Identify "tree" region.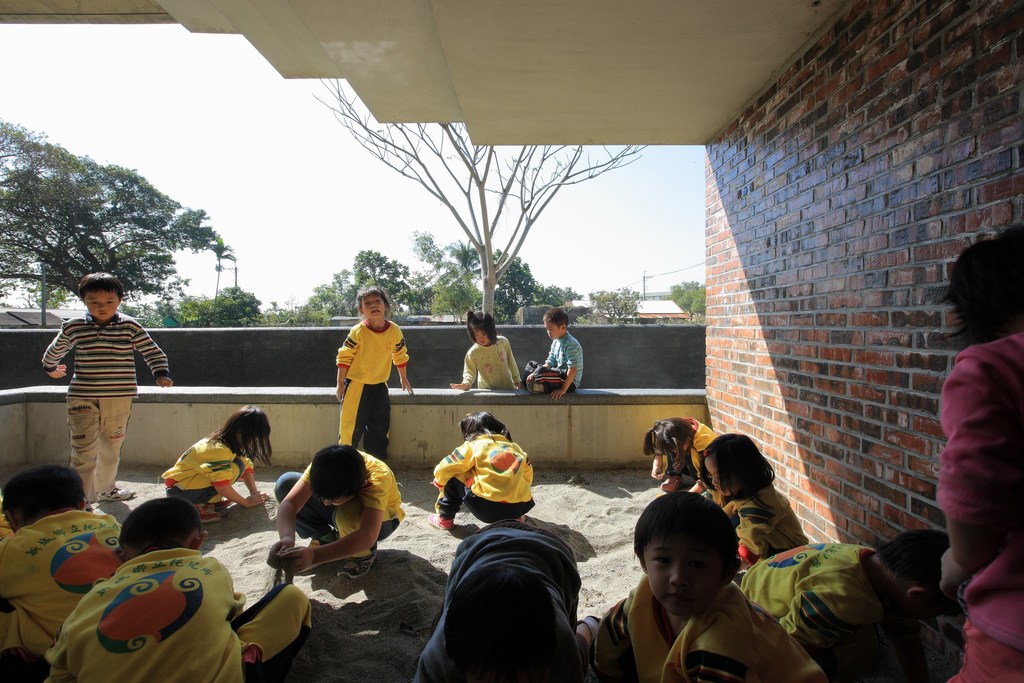
Region: [left=7, top=144, right=234, bottom=295].
